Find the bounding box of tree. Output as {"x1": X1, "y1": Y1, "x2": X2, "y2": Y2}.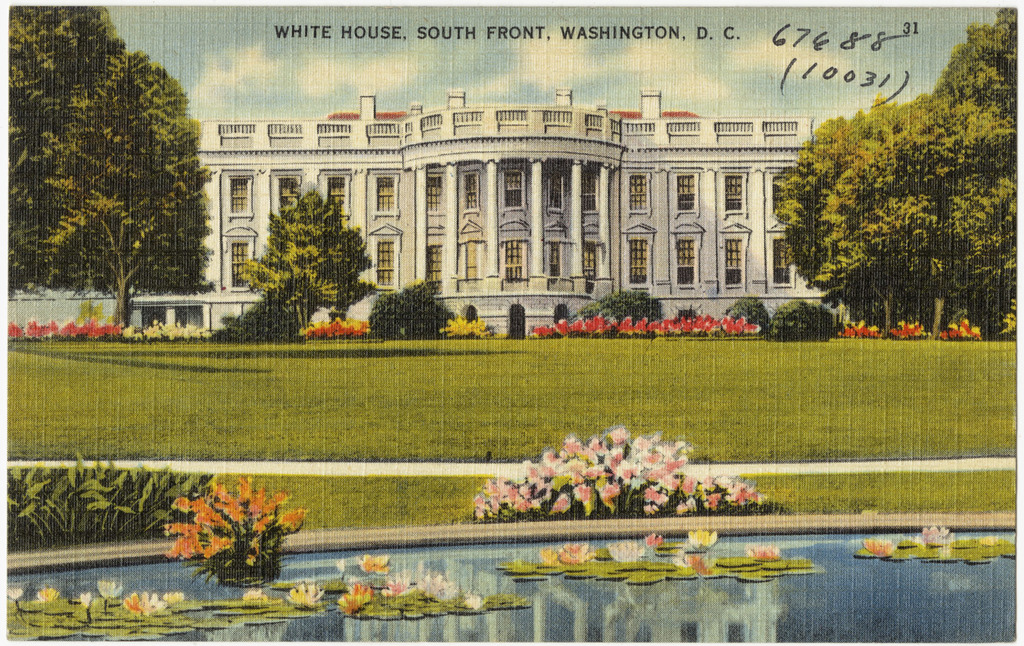
{"x1": 451, "y1": 421, "x2": 774, "y2": 534}.
